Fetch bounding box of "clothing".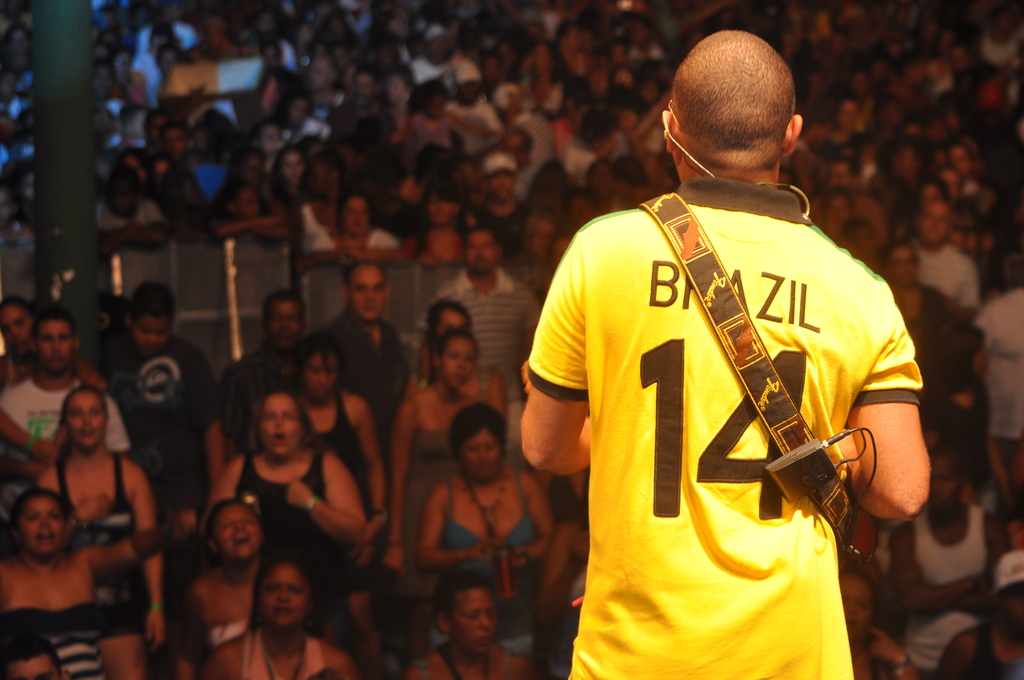
Bbox: 228:349:315:464.
